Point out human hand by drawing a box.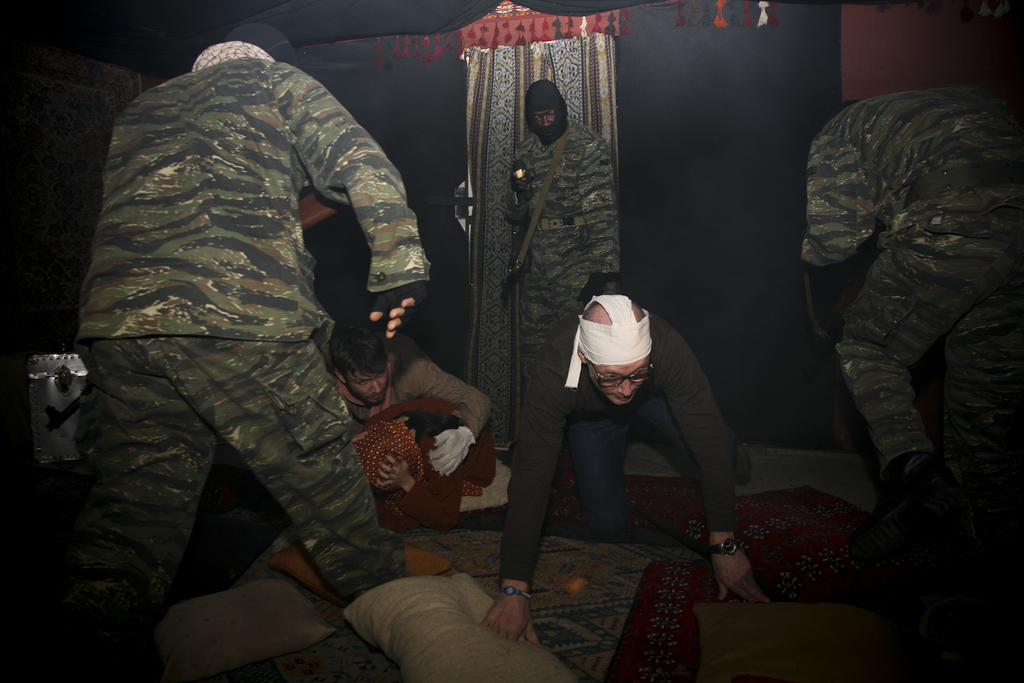
bbox(711, 542, 774, 609).
